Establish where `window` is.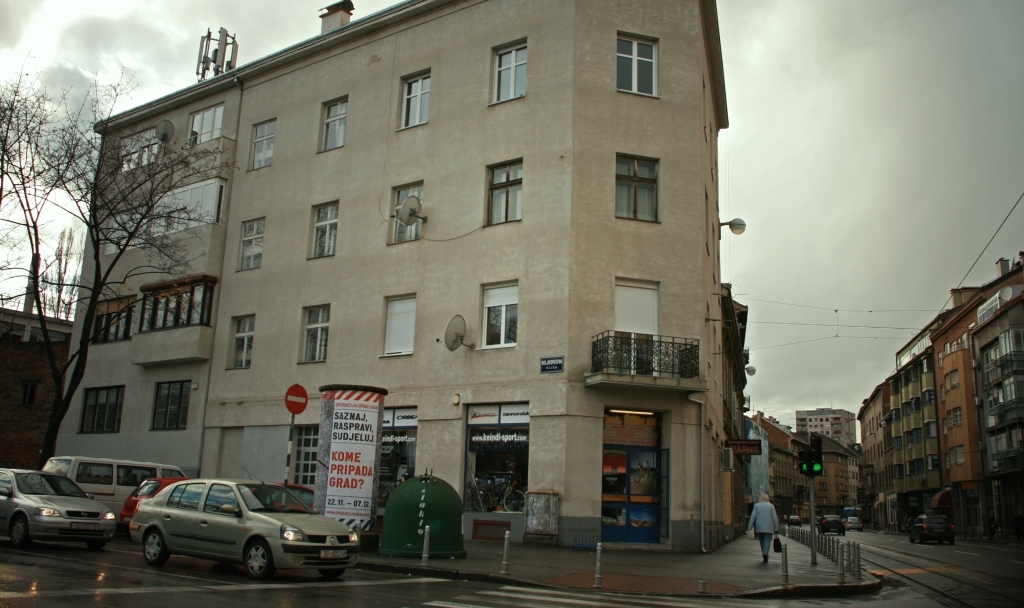
Established at [493,44,529,101].
